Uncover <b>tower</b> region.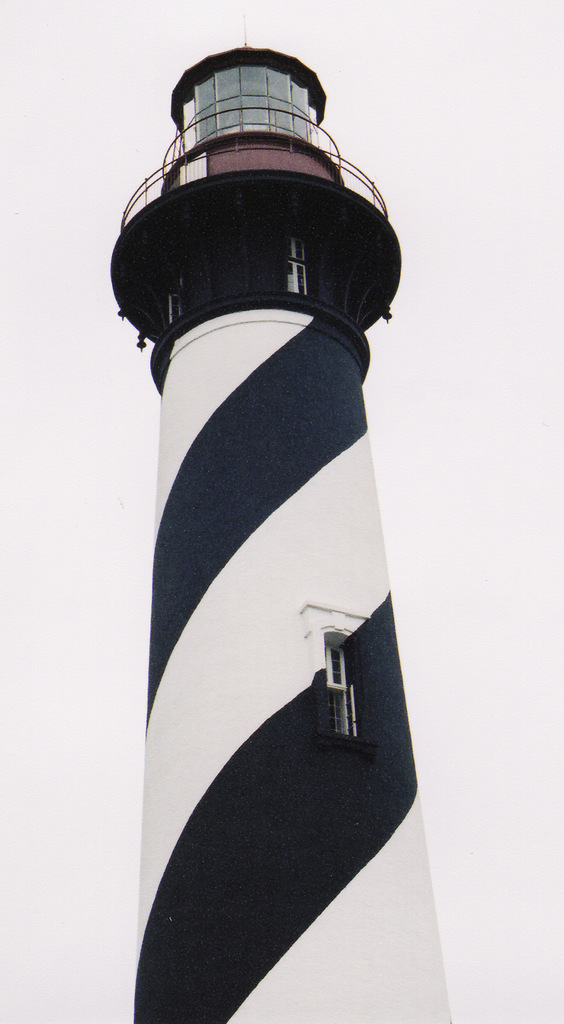
Uncovered: 127 0 426 1023.
